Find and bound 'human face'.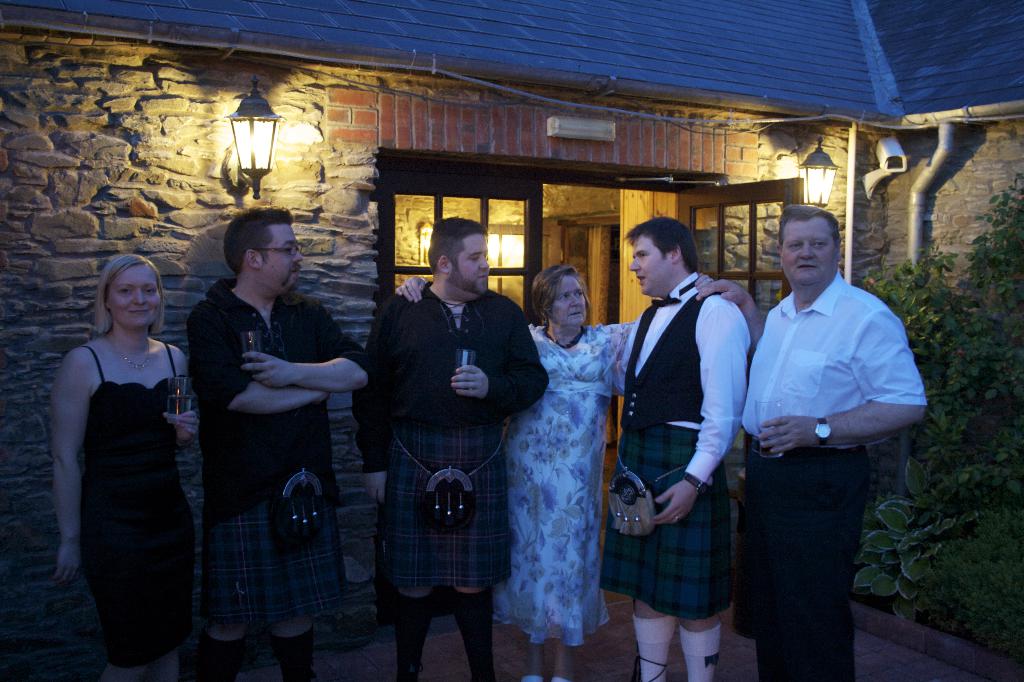
Bound: [632, 236, 670, 294].
